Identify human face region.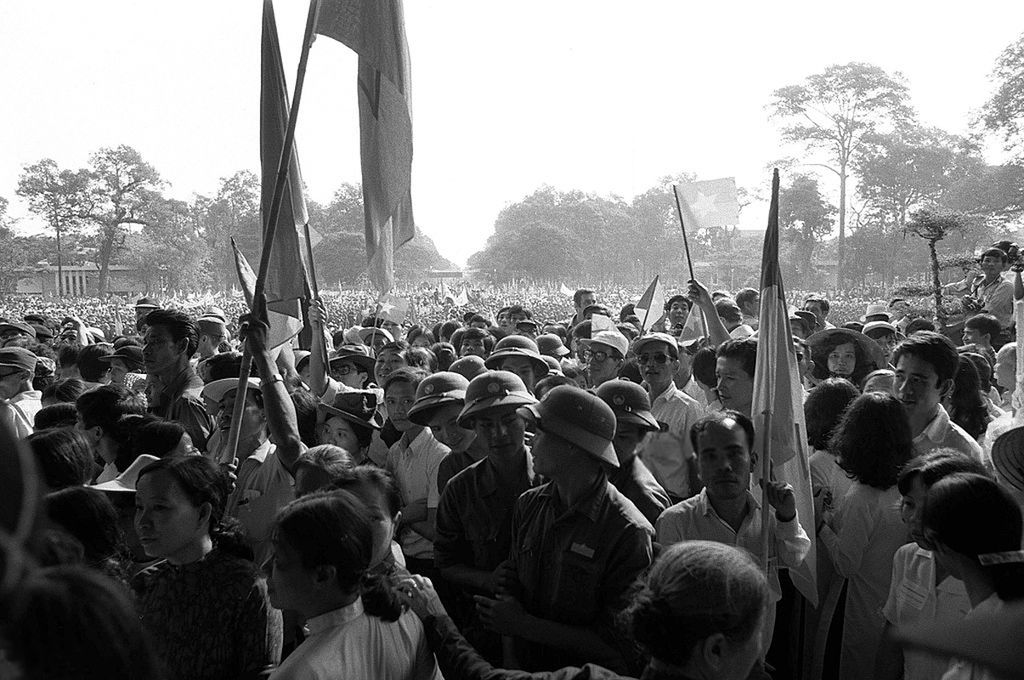
Region: pyautogui.locateOnScreen(929, 523, 959, 574).
